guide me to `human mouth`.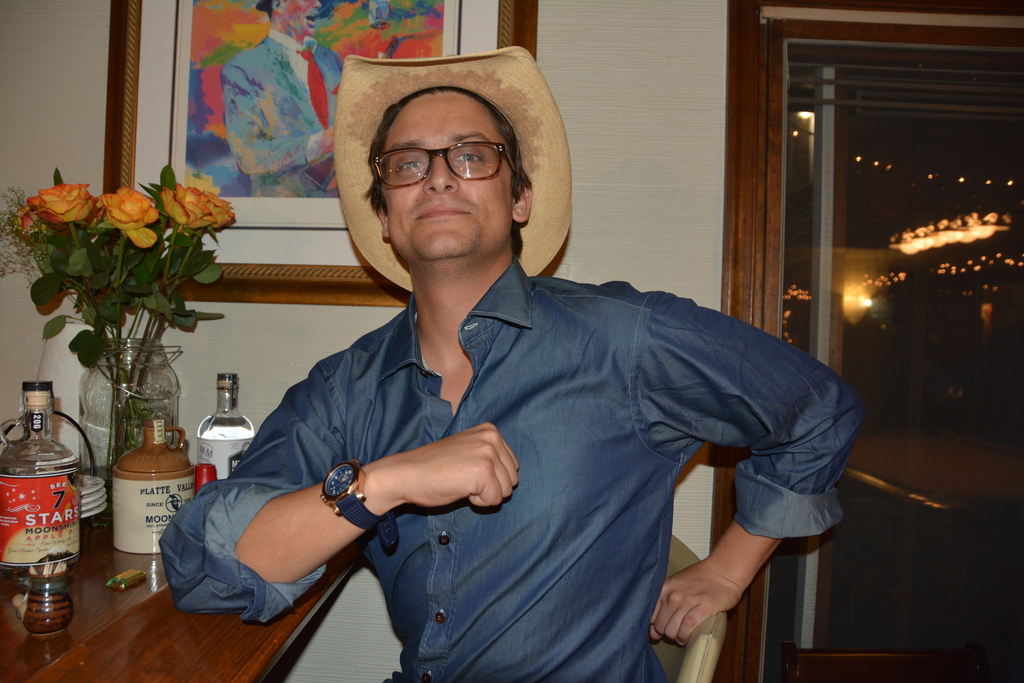
Guidance: 408 193 479 226.
